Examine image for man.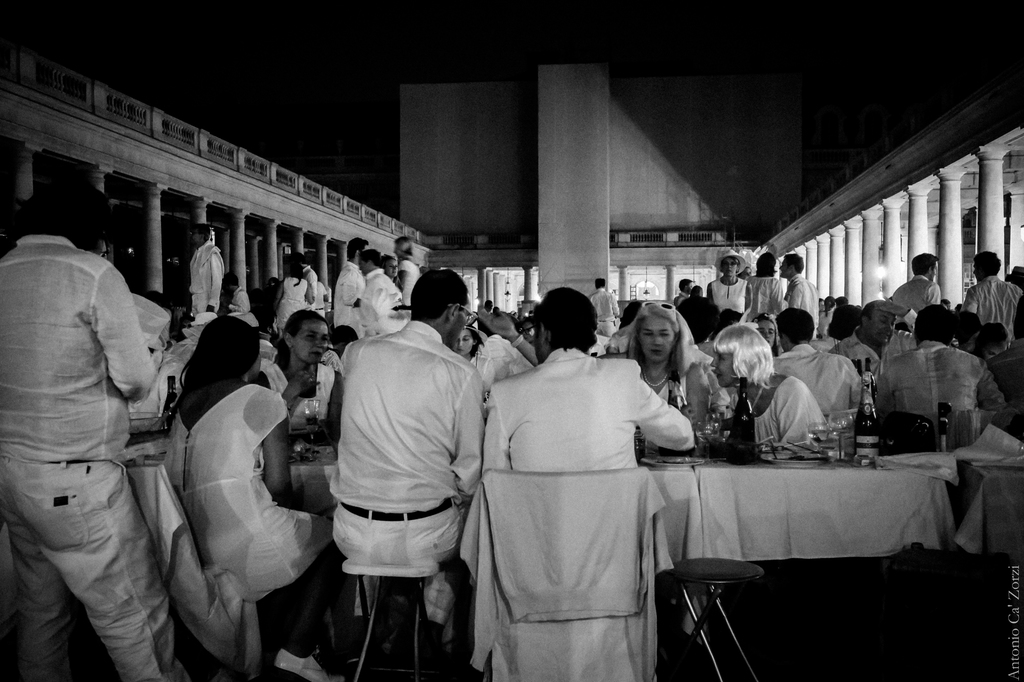
Examination result: BBox(861, 309, 1005, 432).
